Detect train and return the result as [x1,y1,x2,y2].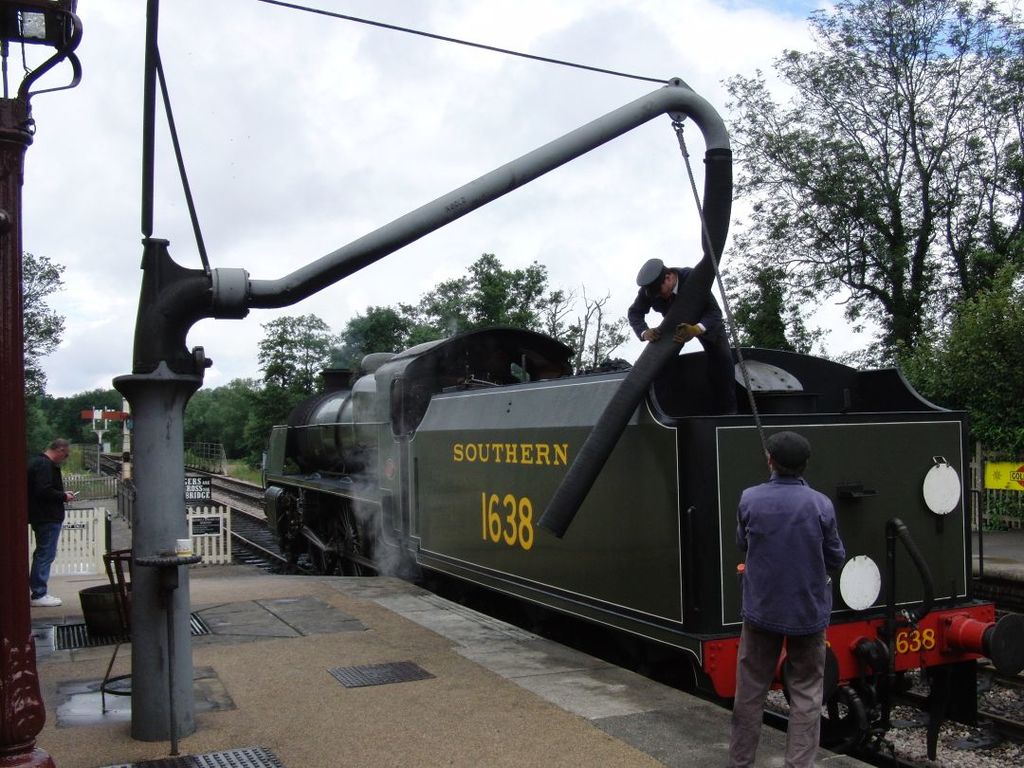
[260,328,1023,759].
